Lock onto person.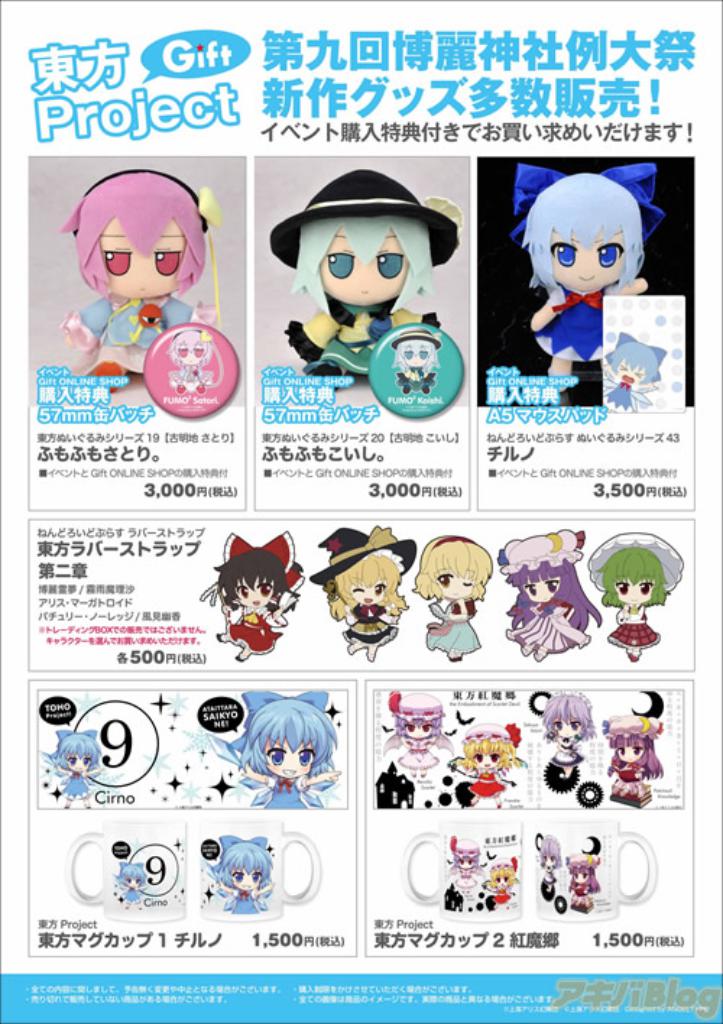
Locked: <box>523,172,645,405</box>.
